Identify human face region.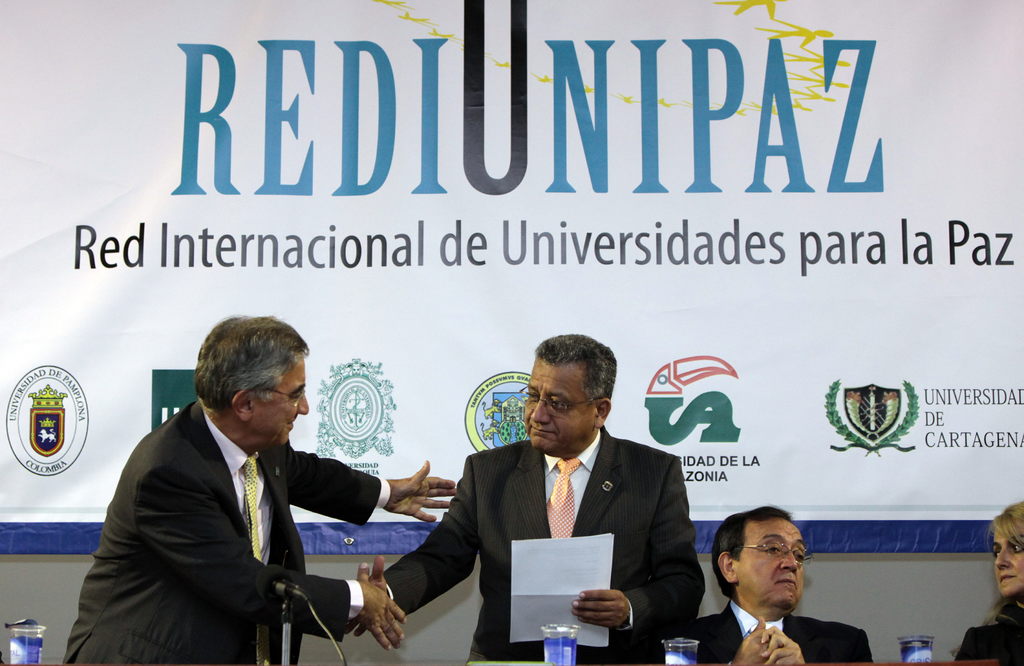
Region: Rect(521, 357, 596, 455).
